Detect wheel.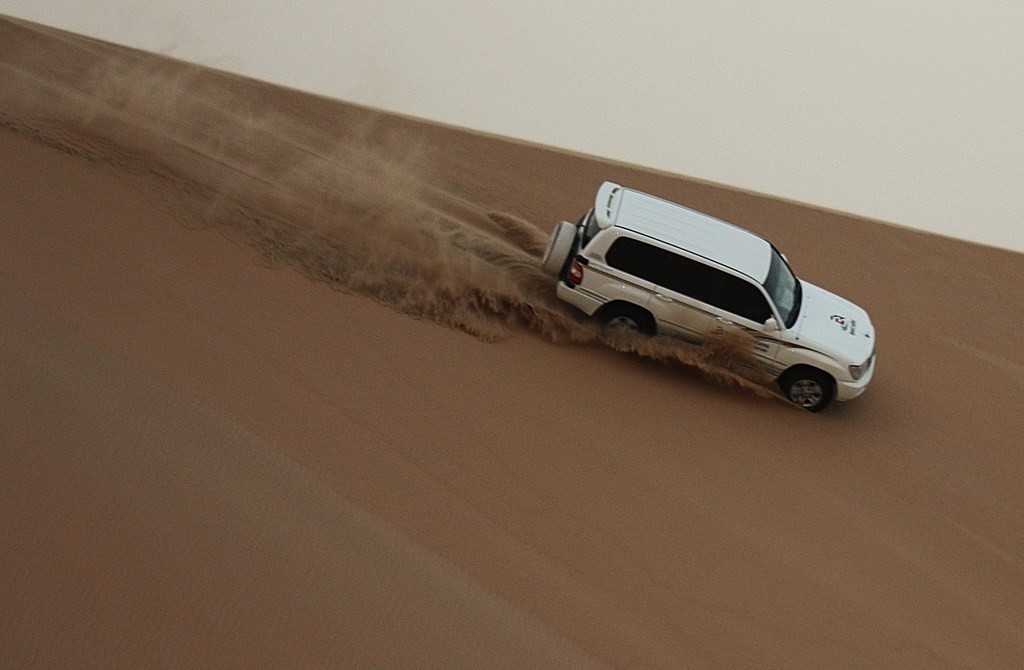
Detected at [left=780, top=353, right=847, bottom=416].
